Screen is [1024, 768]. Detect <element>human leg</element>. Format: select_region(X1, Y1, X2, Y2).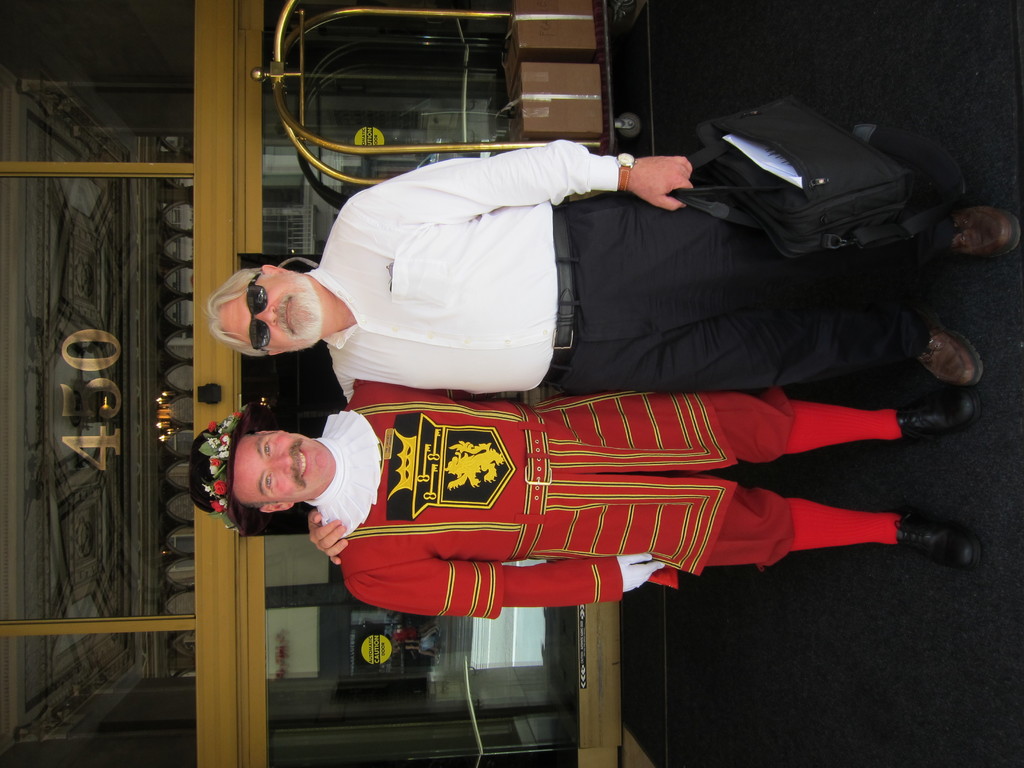
select_region(575, 473, 974, 577).
